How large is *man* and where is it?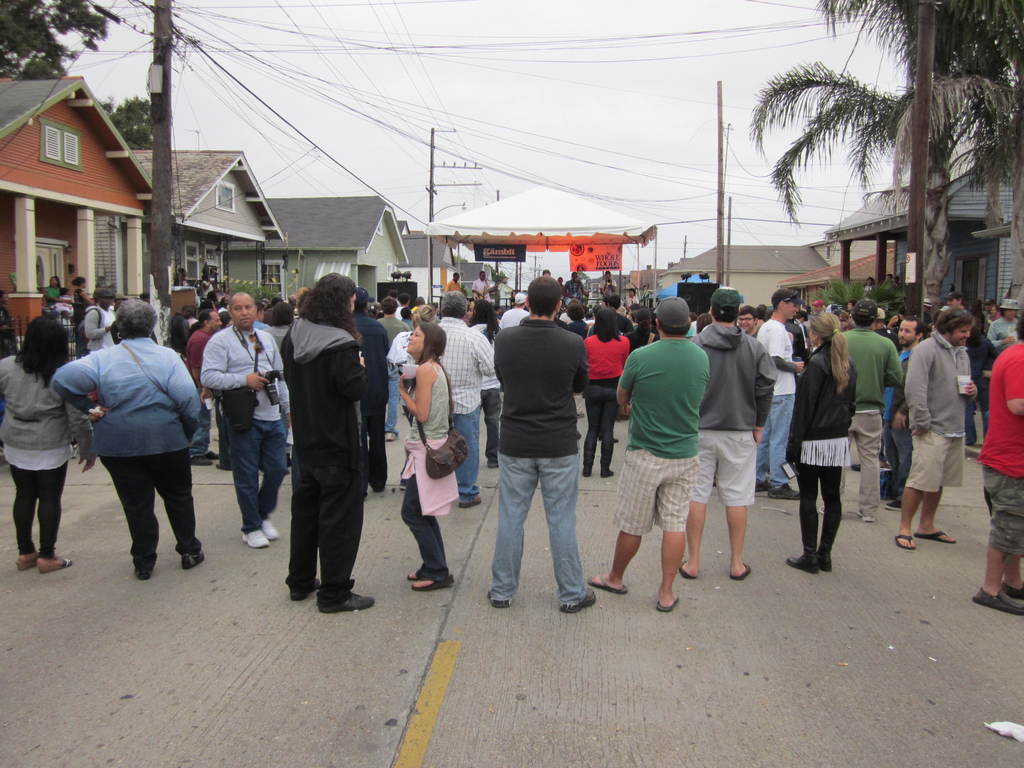
Bounding box: 986 298 1021 354.
